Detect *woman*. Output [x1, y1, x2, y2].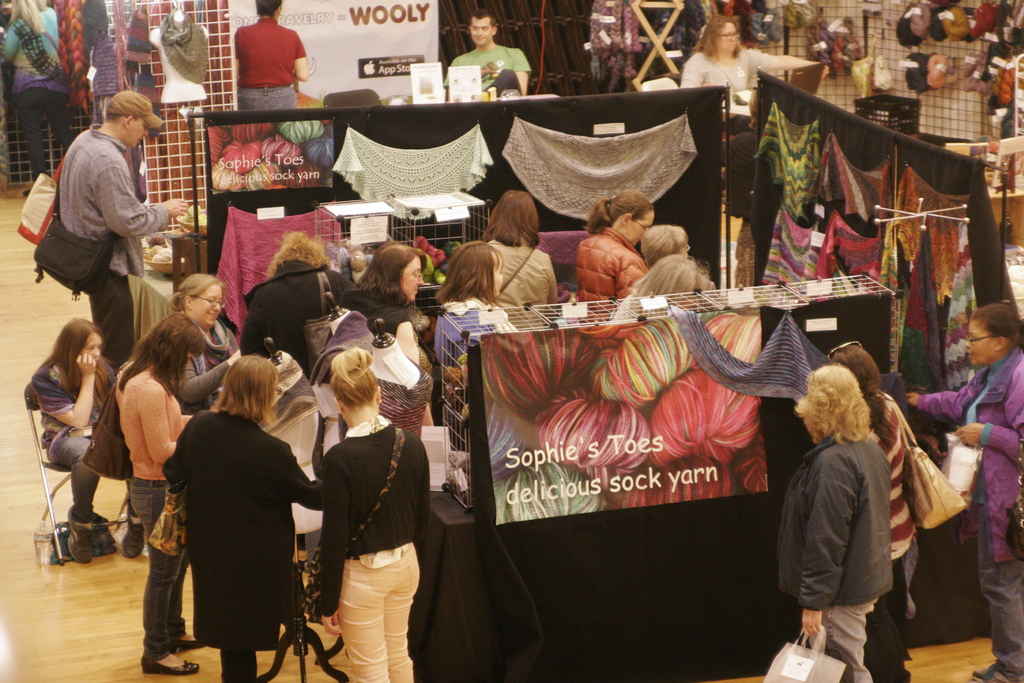
[311, 345, 433, 682].
